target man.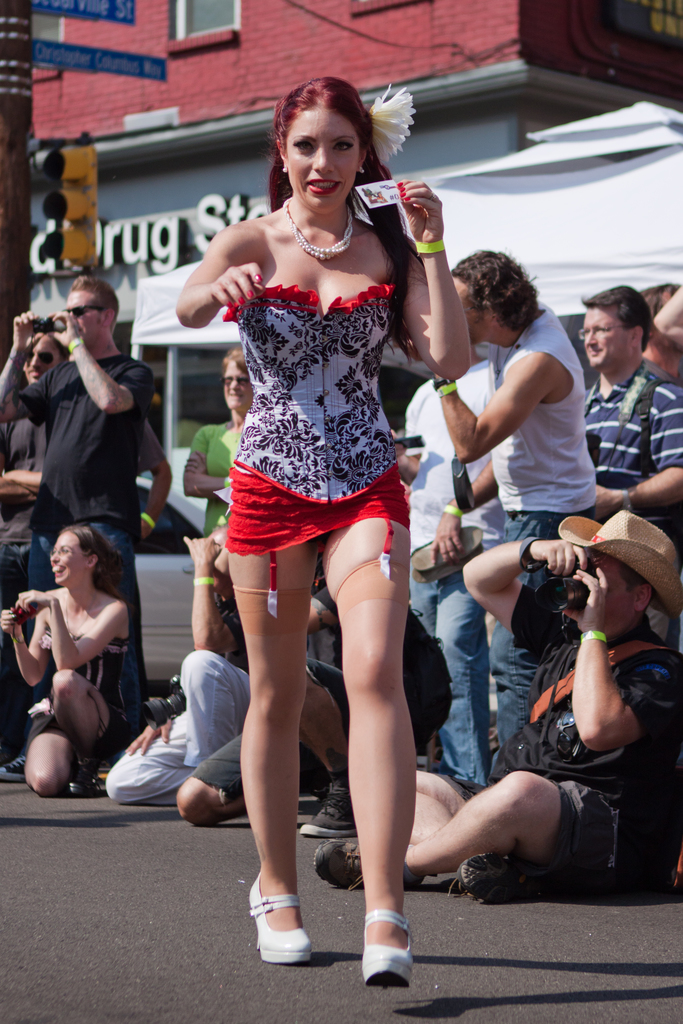
Target region: <region>579, 270, 677, 515</region>.
